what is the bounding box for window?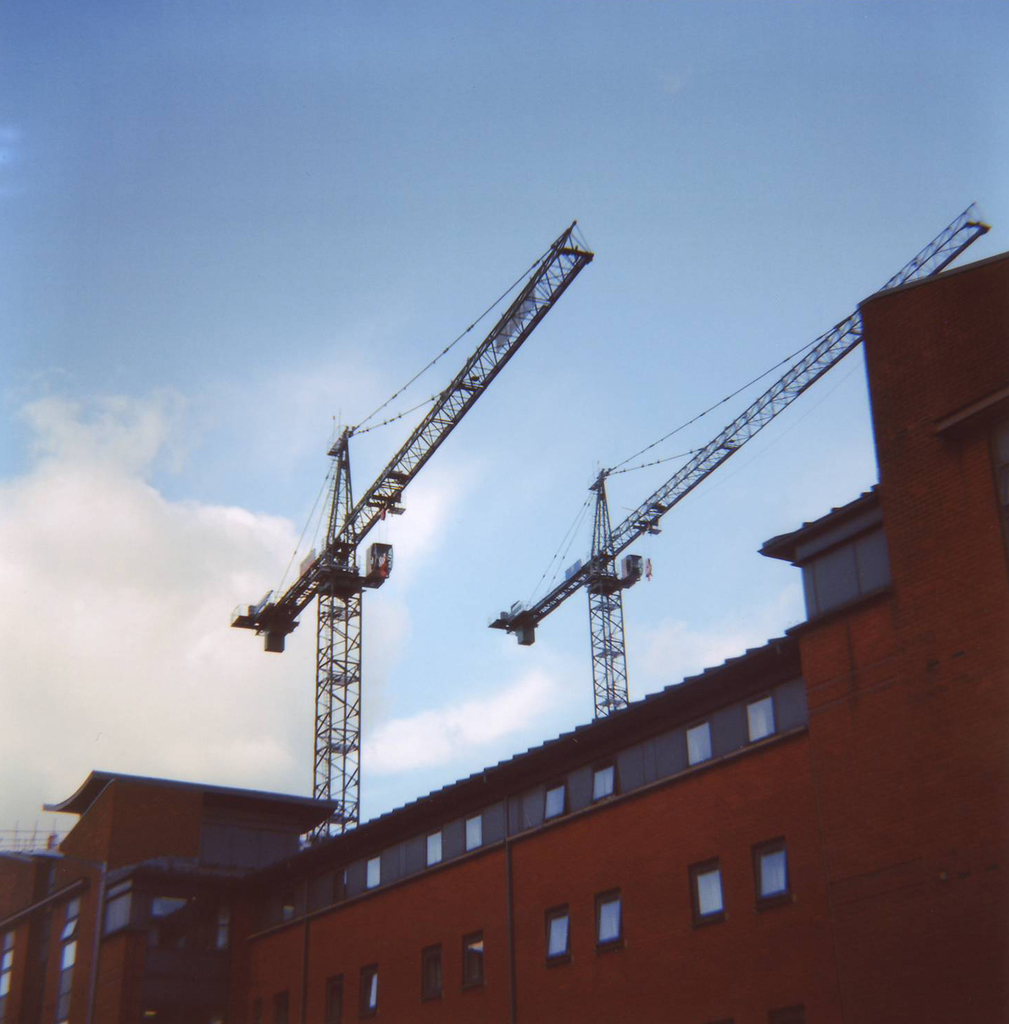
[left=360, top=958, right=381, bottom=1021].
